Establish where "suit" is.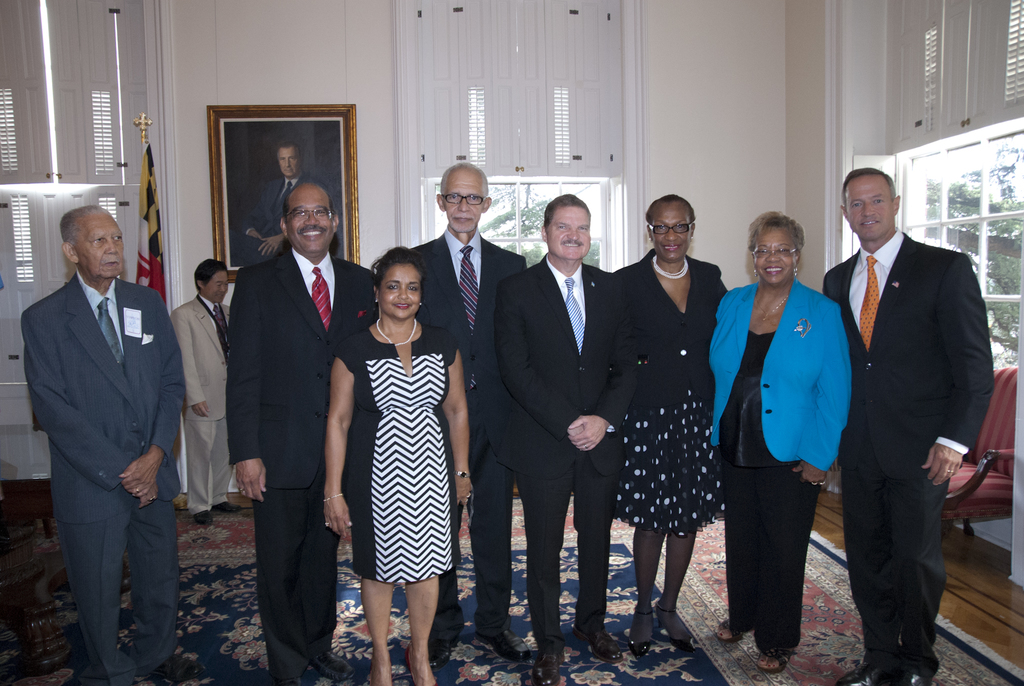
Established at box(24, 193, 178, 685).
